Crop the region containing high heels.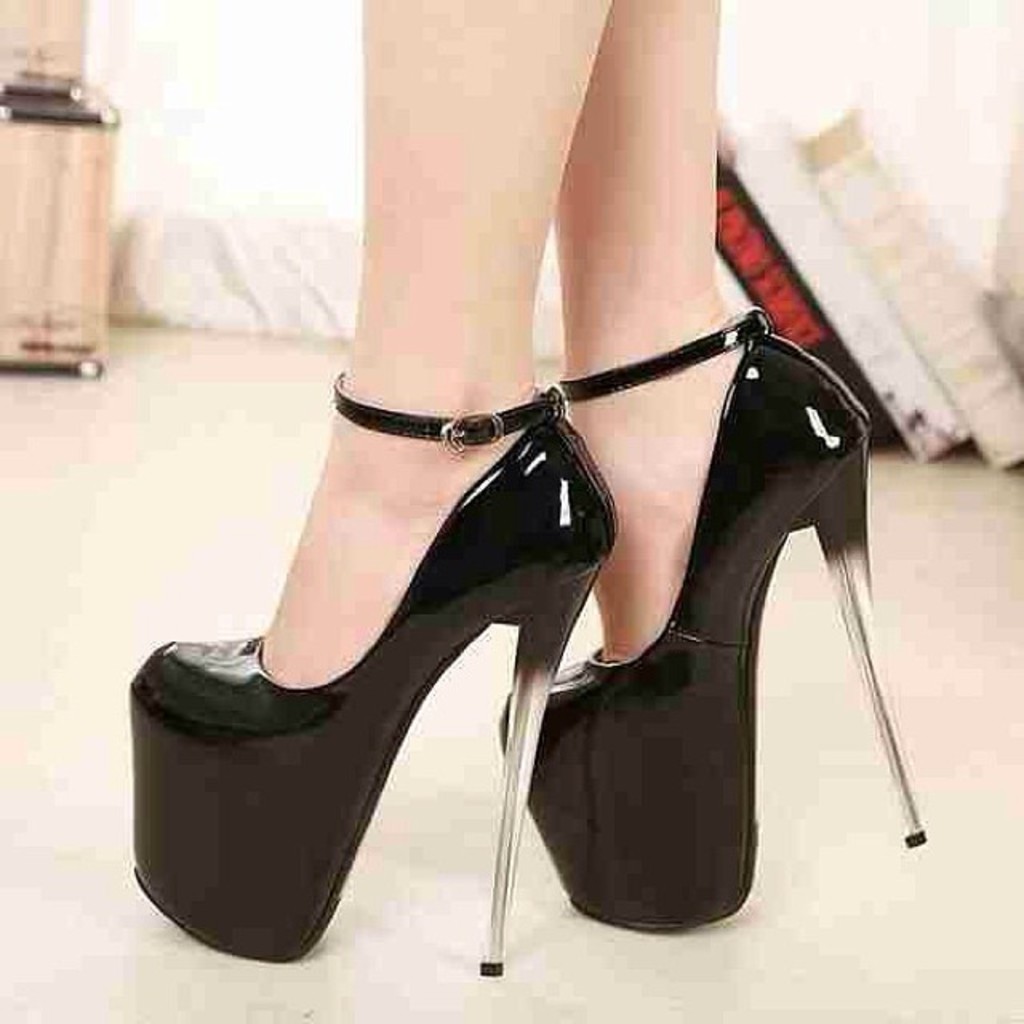
Crop region: bbox=[133, 368, 622, 978].
